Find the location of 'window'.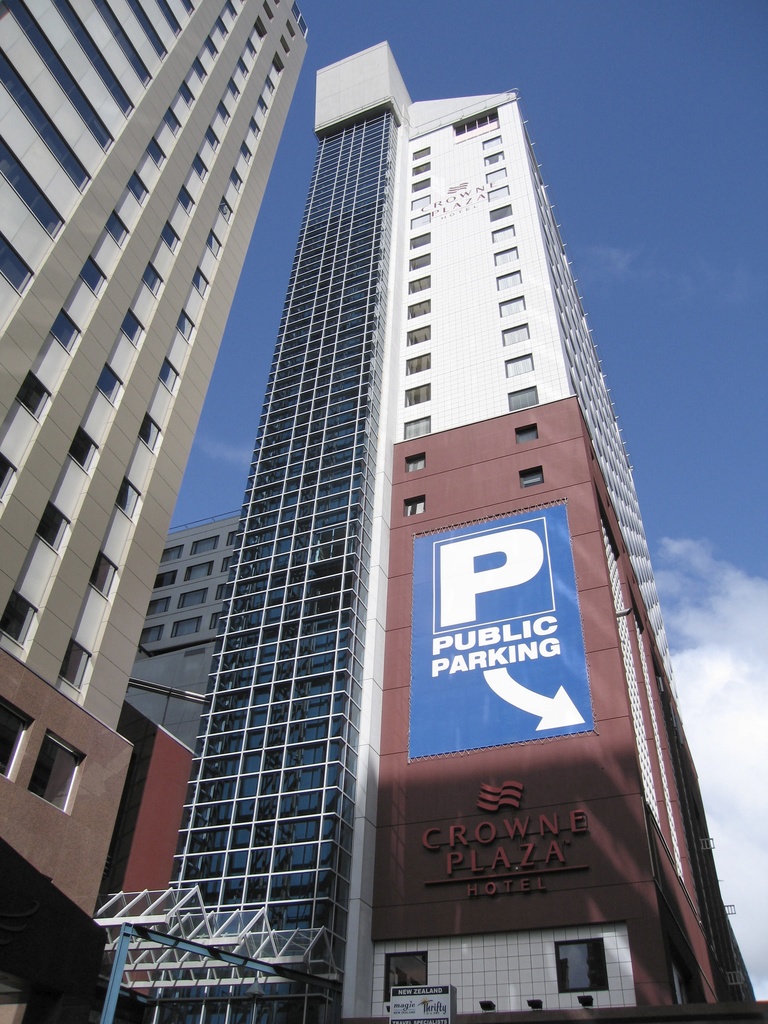
Location: bbox(177, 78, 195, 108).
